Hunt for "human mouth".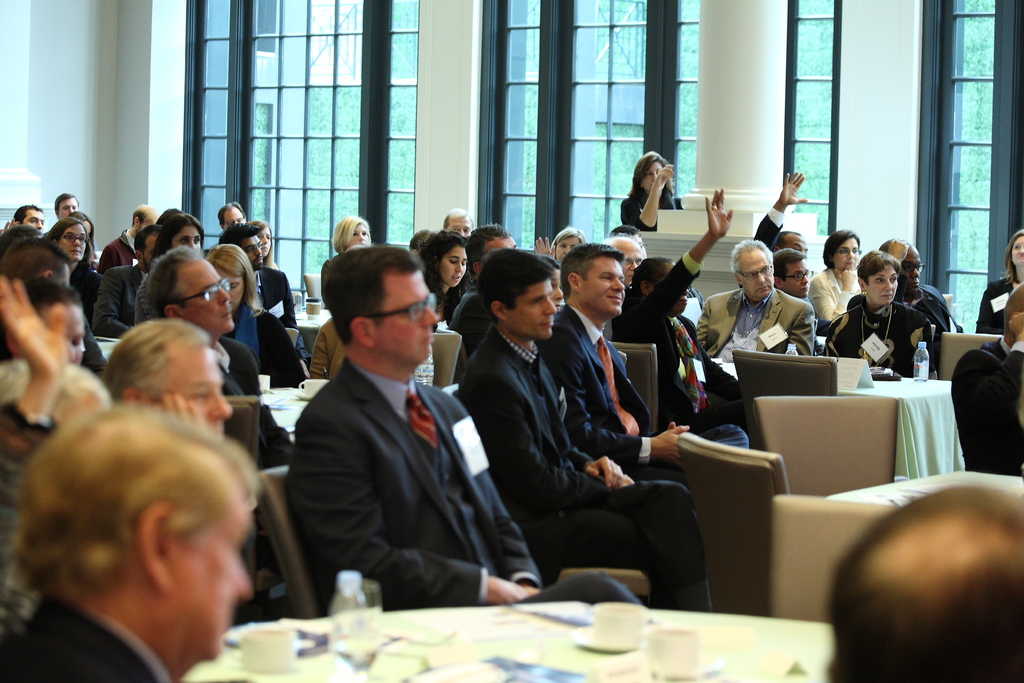
Hunted down at rect(541, 318, 552, 331).
